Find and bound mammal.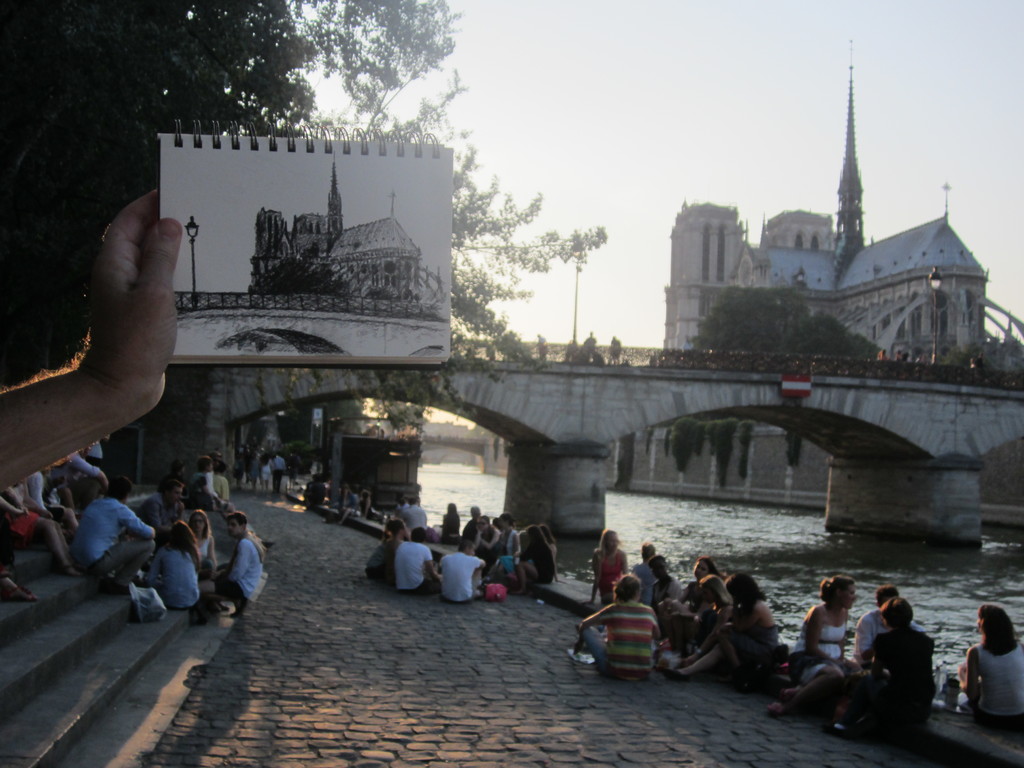
Bound: crop(512, 524, 556, 598).
